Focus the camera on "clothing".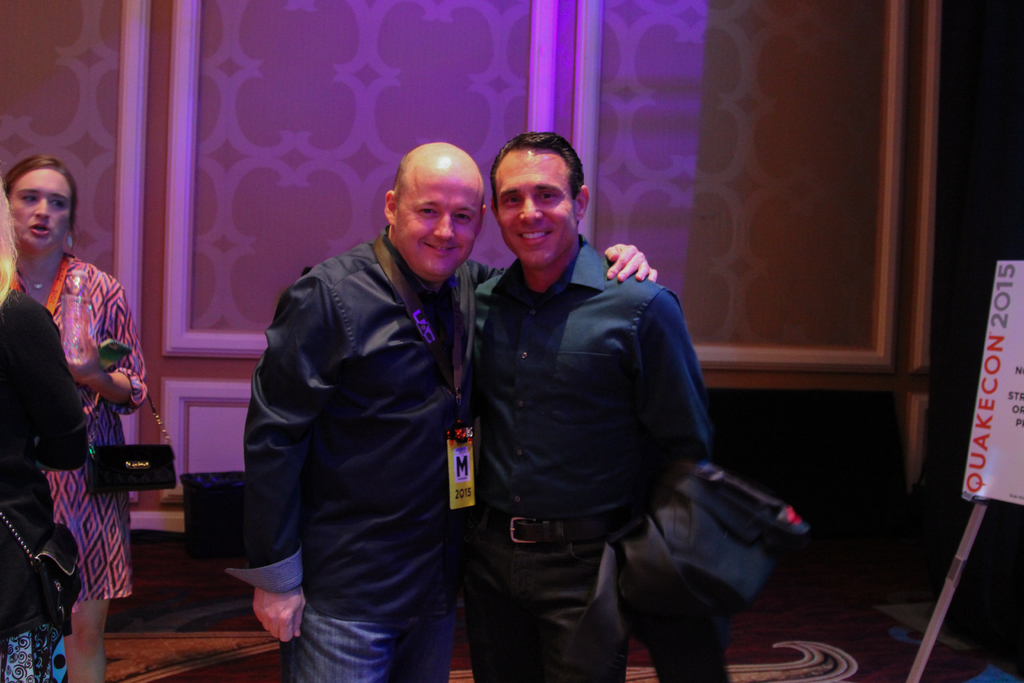
Focus region: region(280, 586, 462, 682).
